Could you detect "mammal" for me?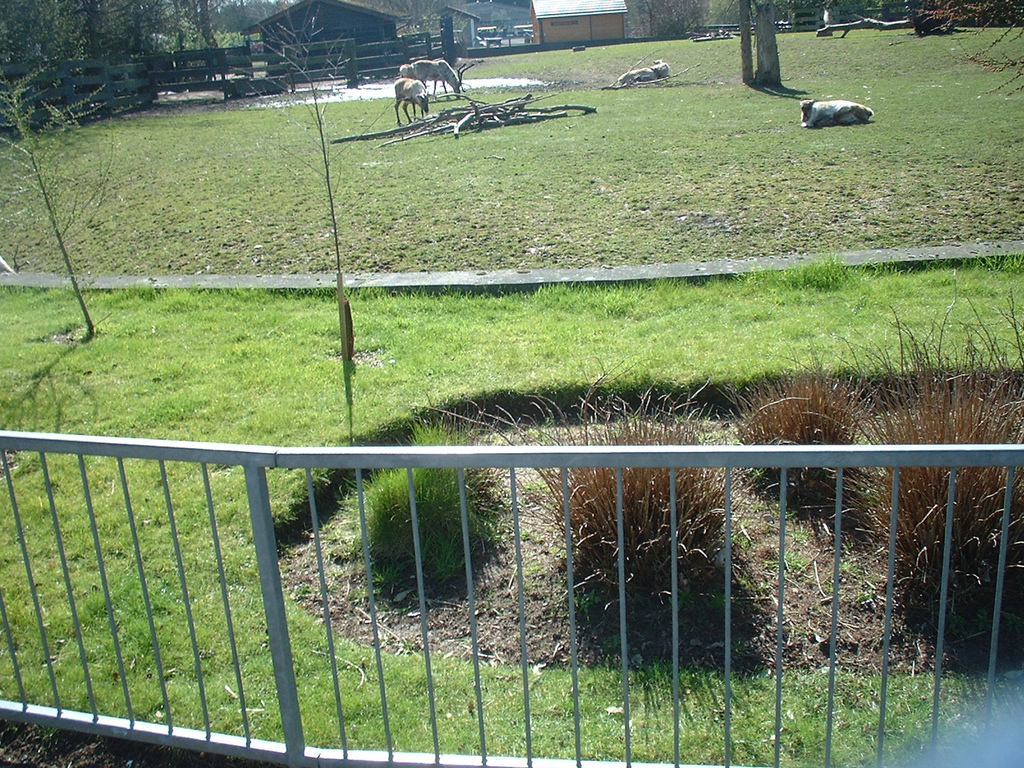
Detection result: (797, 94, 874, 127).
